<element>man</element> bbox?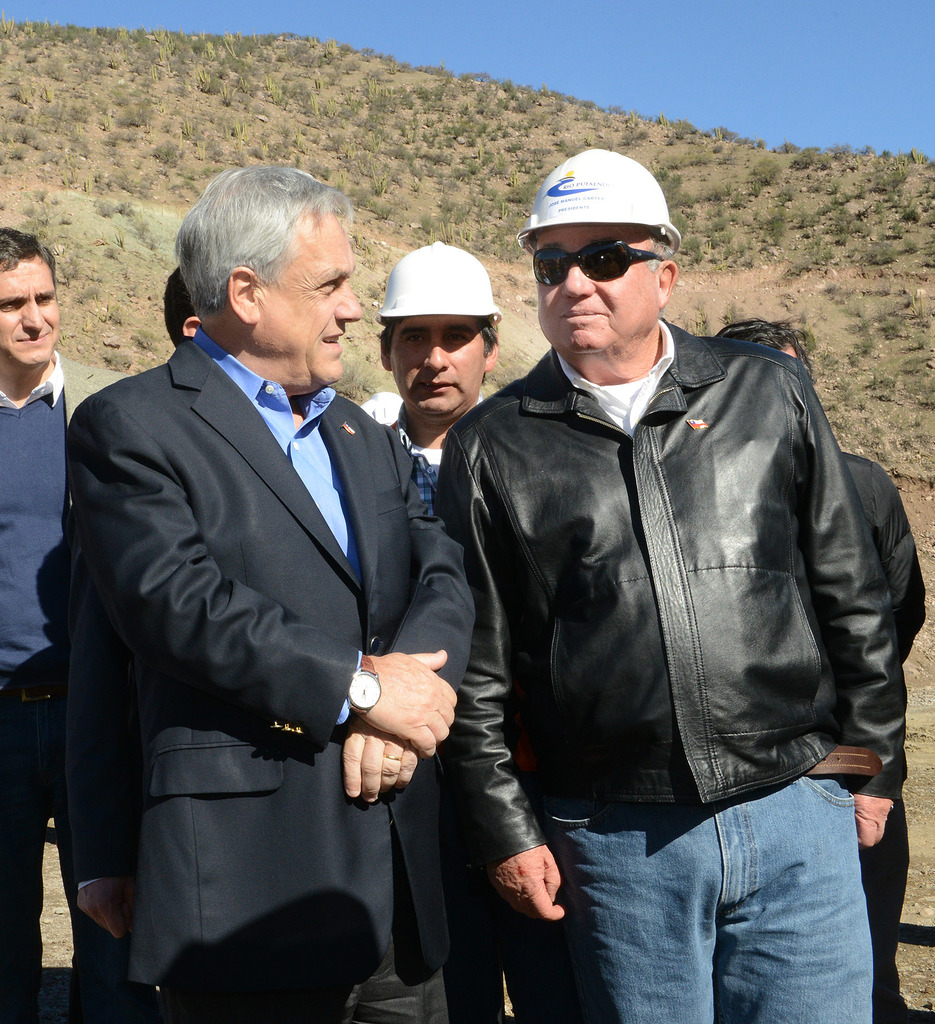
locate(65, 165, 475, 1023)
